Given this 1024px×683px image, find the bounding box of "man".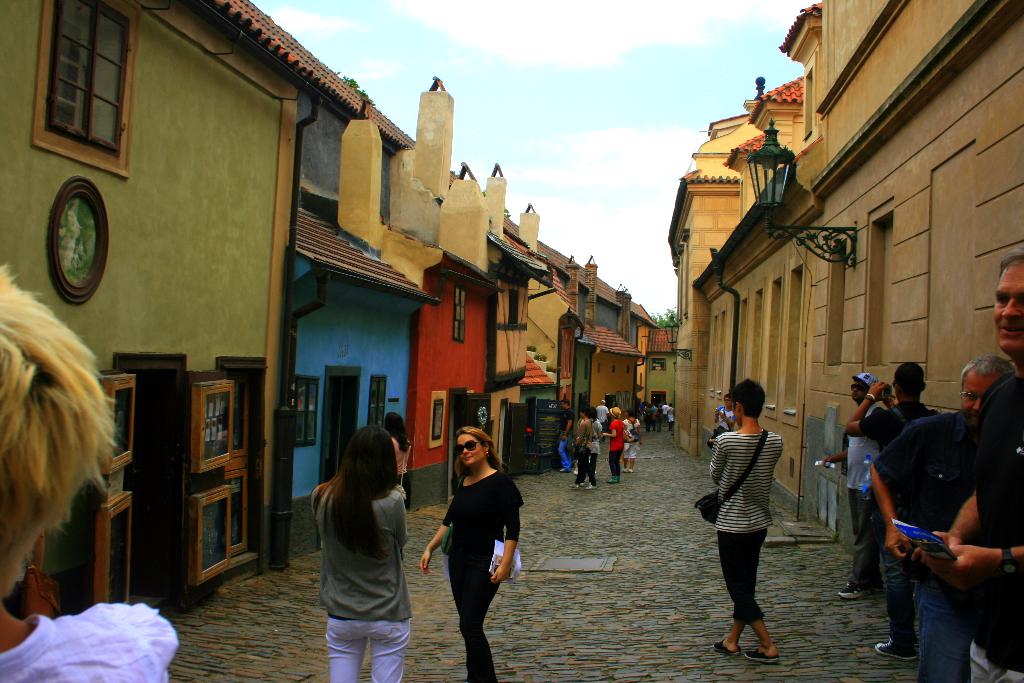
<bbox>820, 372, 886, 601</bbox>.
